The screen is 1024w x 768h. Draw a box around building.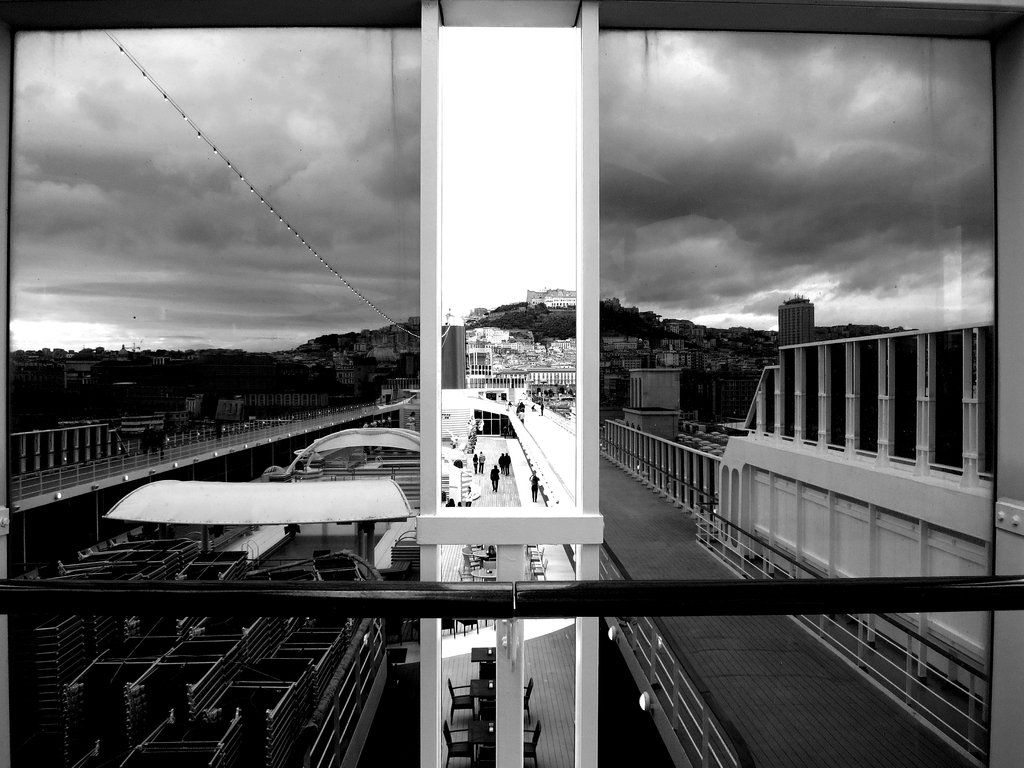
{"left": 777, "top": 302, "right": 817, "bottom": 344}.
